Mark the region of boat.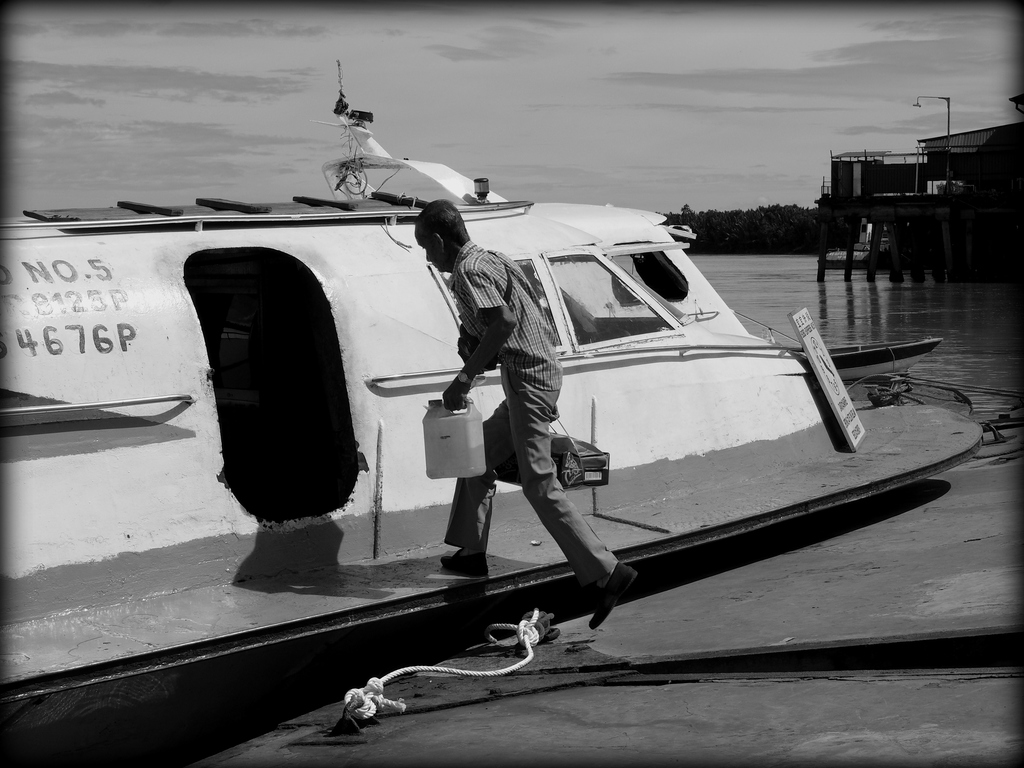
Region: select_region(70, 56, 1011, 590).
